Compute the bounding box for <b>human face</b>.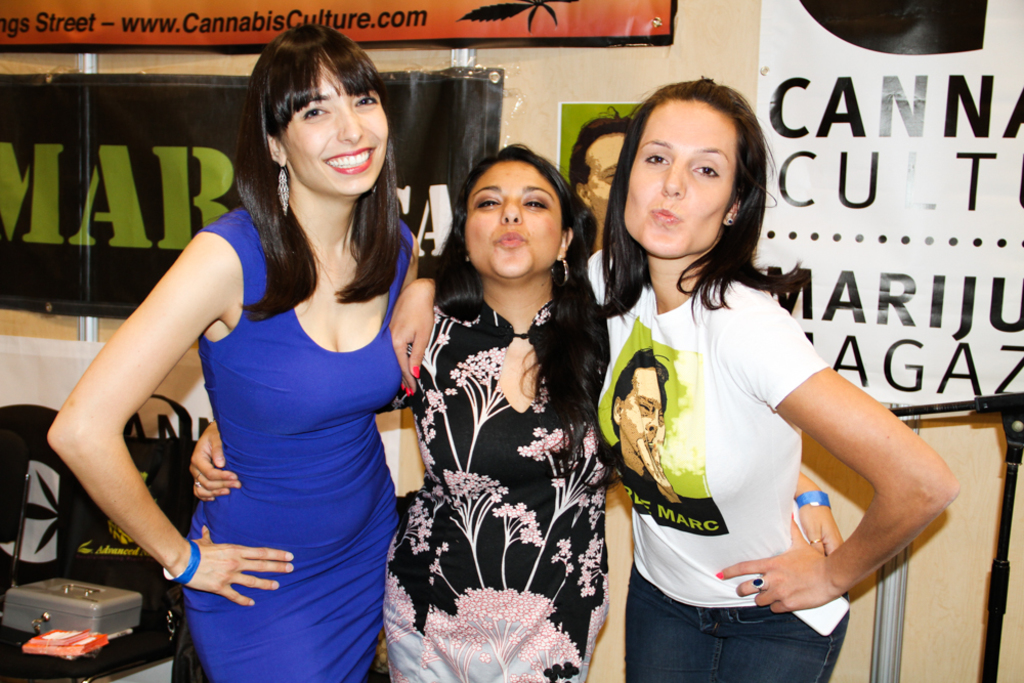
x1=629 y1=98 x2=728 y2=258.
